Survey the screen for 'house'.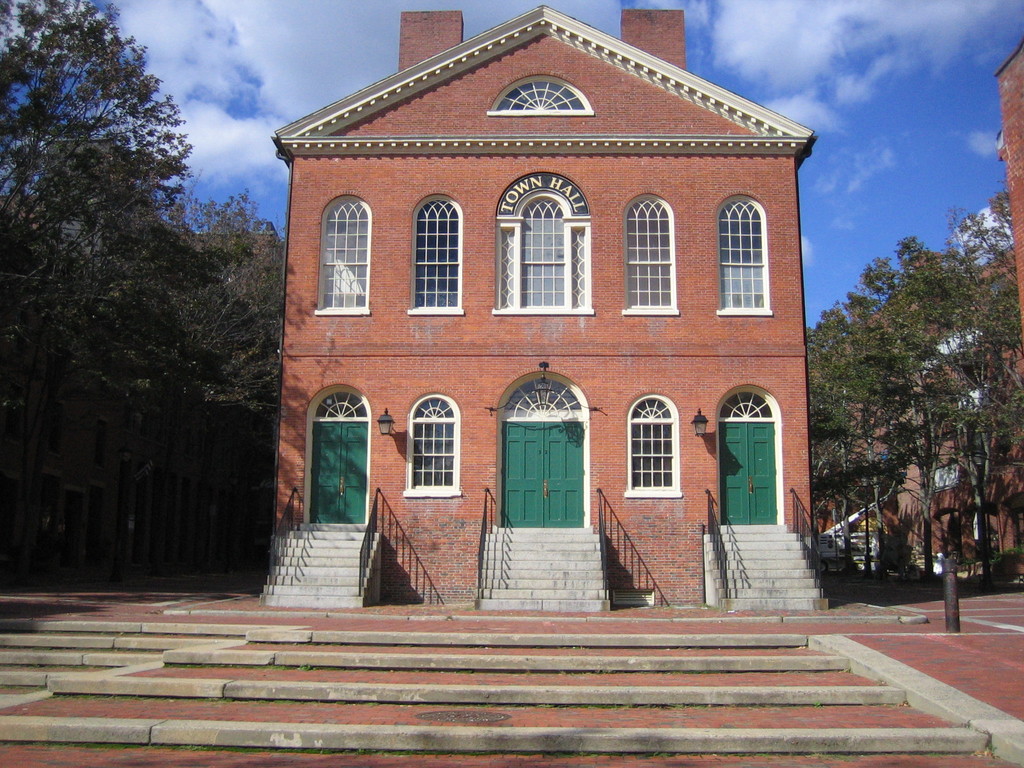
Survey found: <box>256,2,820,614</box>.
